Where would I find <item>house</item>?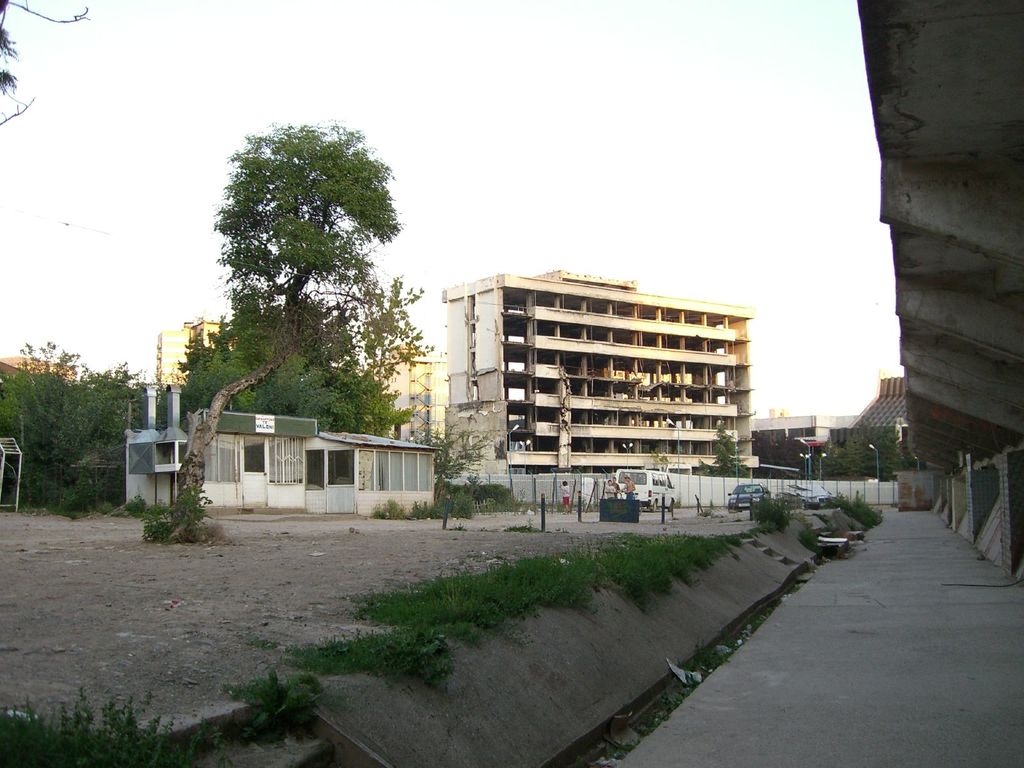
At (374,354,445,456).
